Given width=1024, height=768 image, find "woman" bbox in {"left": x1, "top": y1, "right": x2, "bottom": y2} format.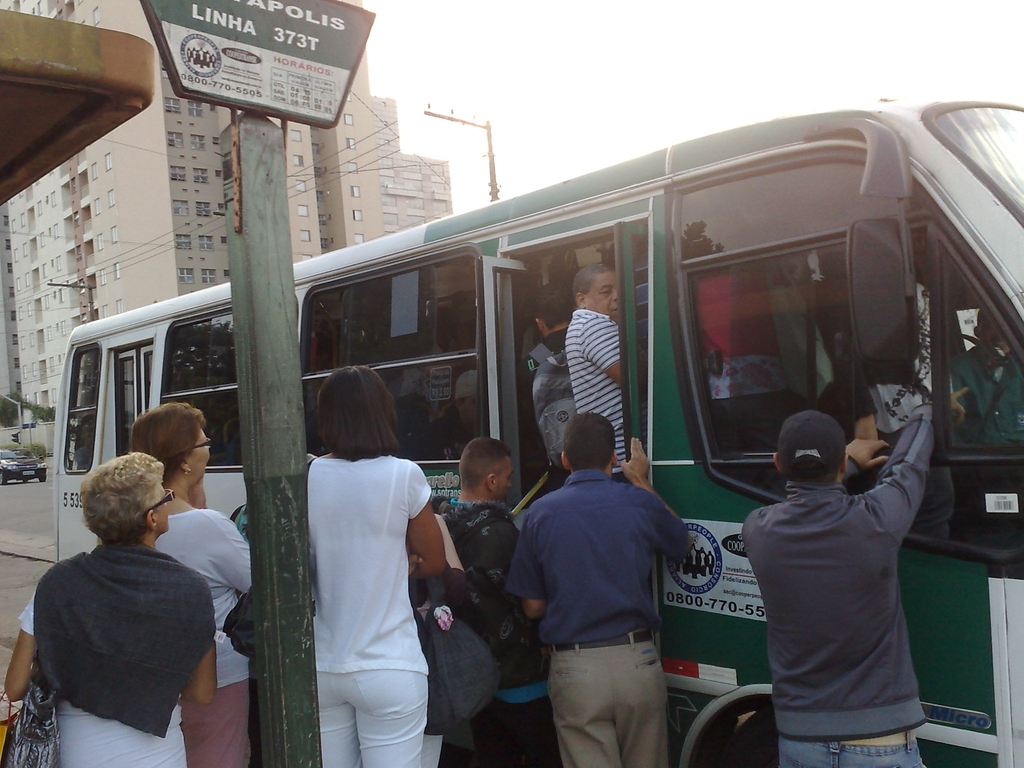
{"left": 6, "top": 456, "right": 223, "bottom": 767}.
